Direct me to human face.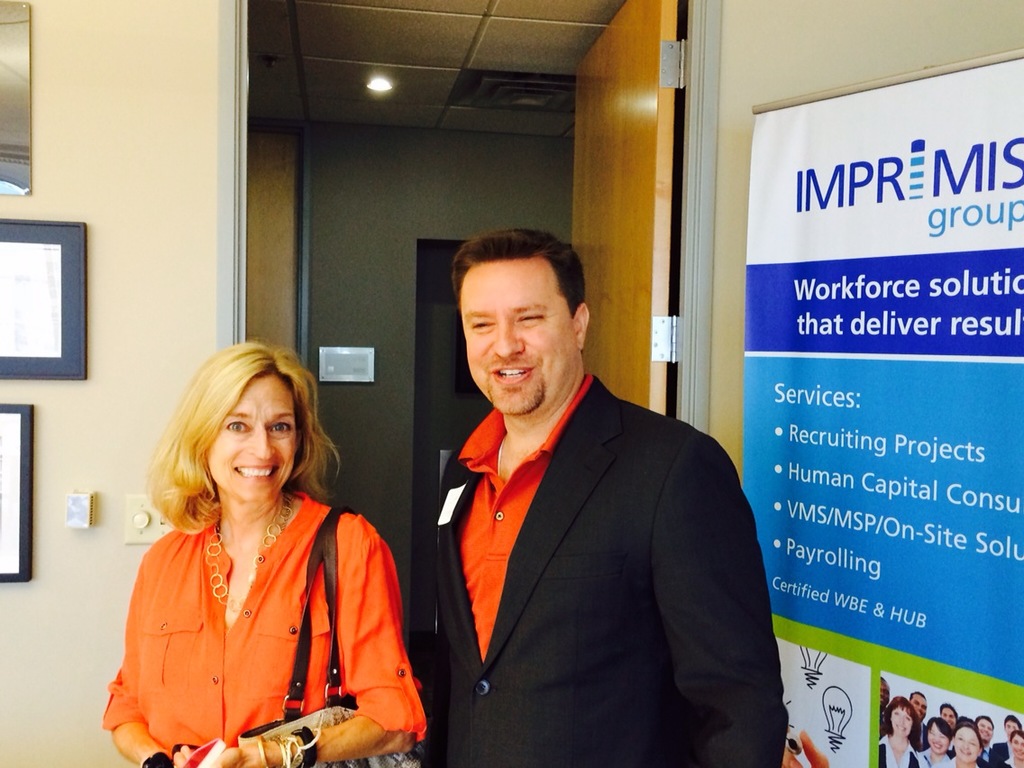
Direction: detection(204, 370, 297, 503).
